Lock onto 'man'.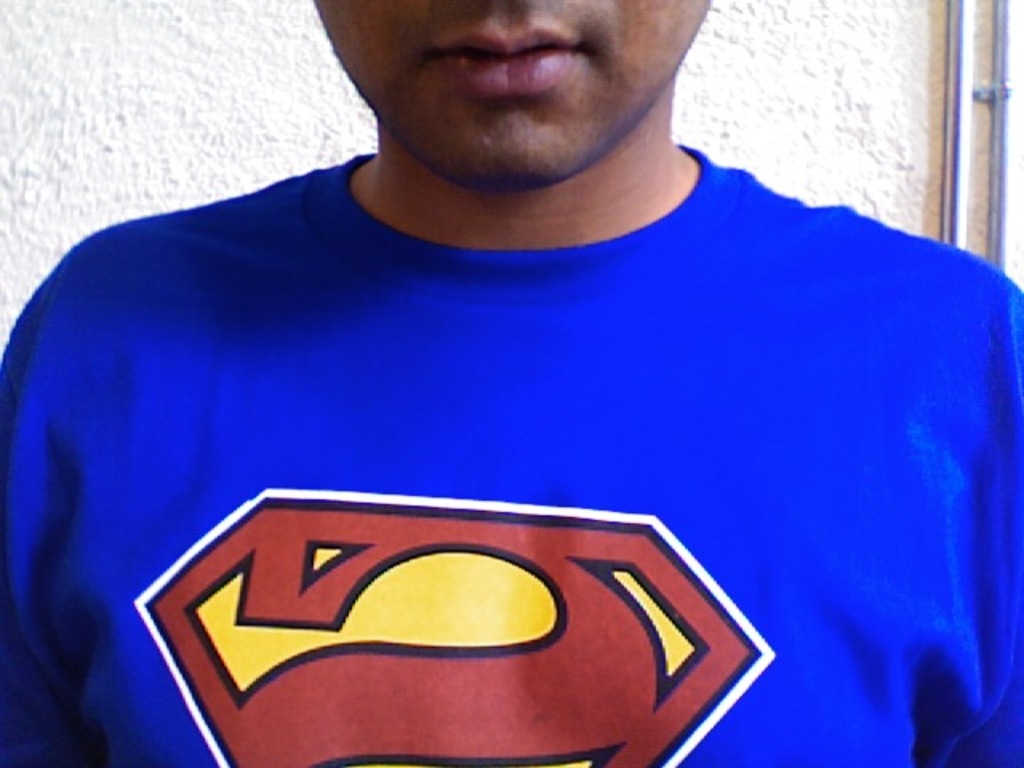
Locked: crop(0, 0, 1022, 766).
